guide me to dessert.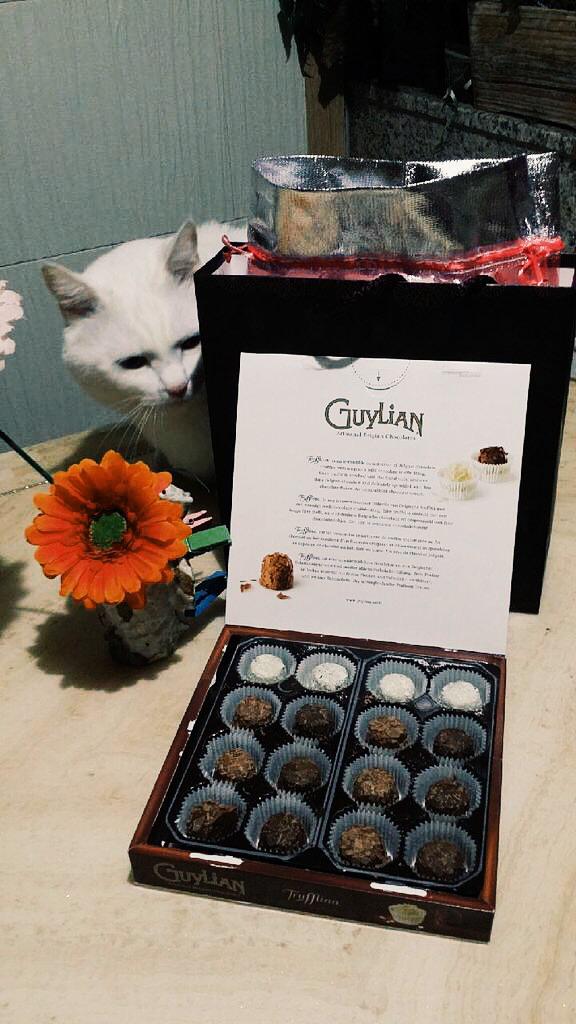
Guidance: rect(420, 769, 472, 813).
